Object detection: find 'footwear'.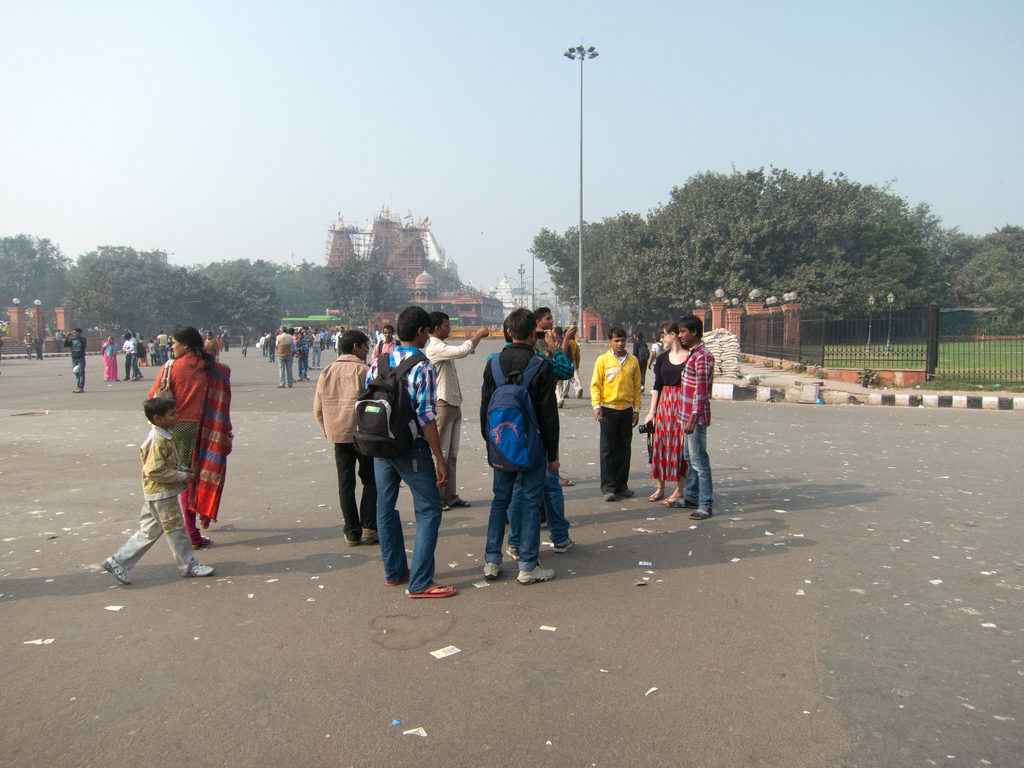
locate(554, 540, 572, 552).
